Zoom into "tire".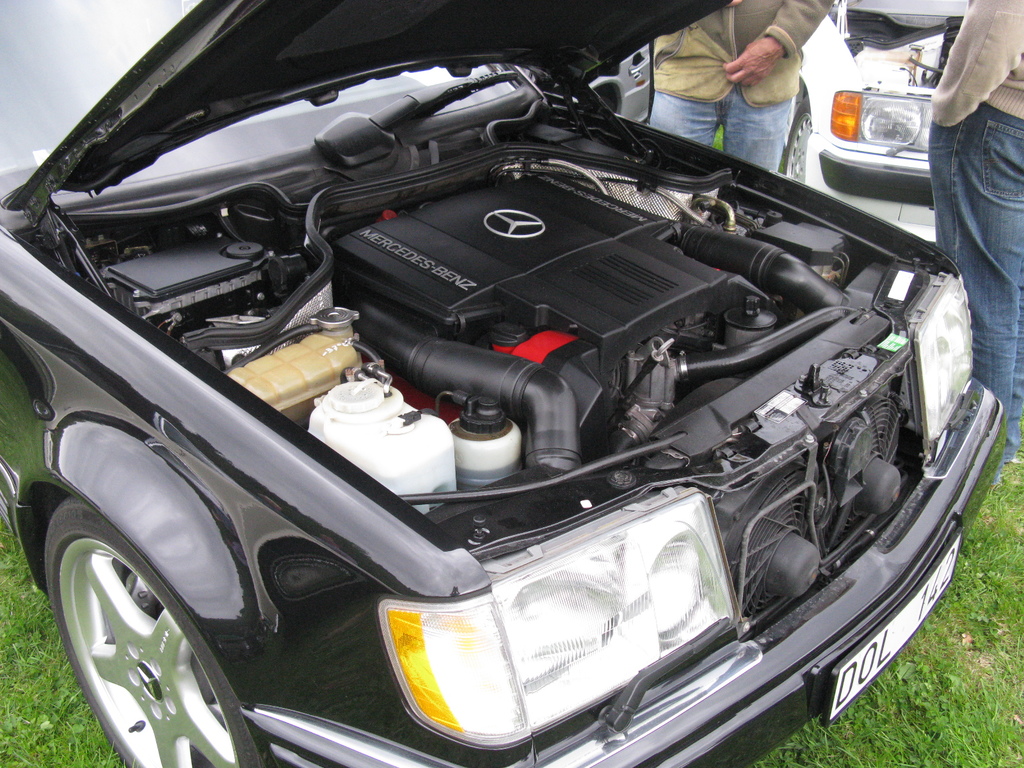
Zoom target: <region>784, 97, 810, 180</region>.
